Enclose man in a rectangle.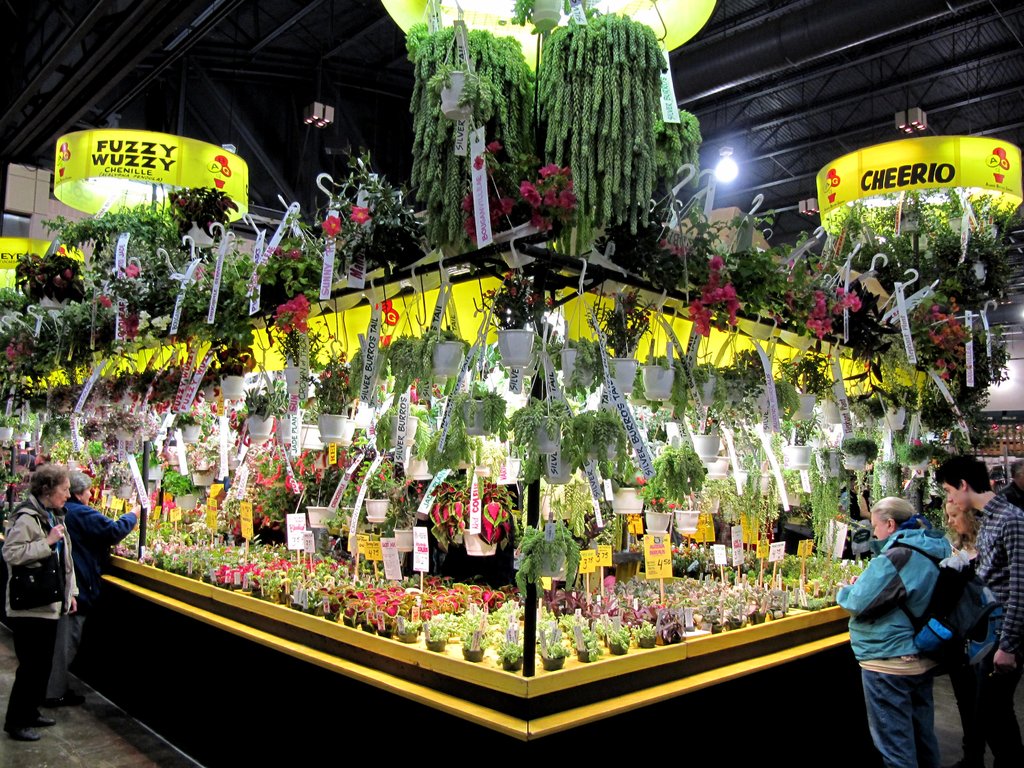
936,452,1023,764.
